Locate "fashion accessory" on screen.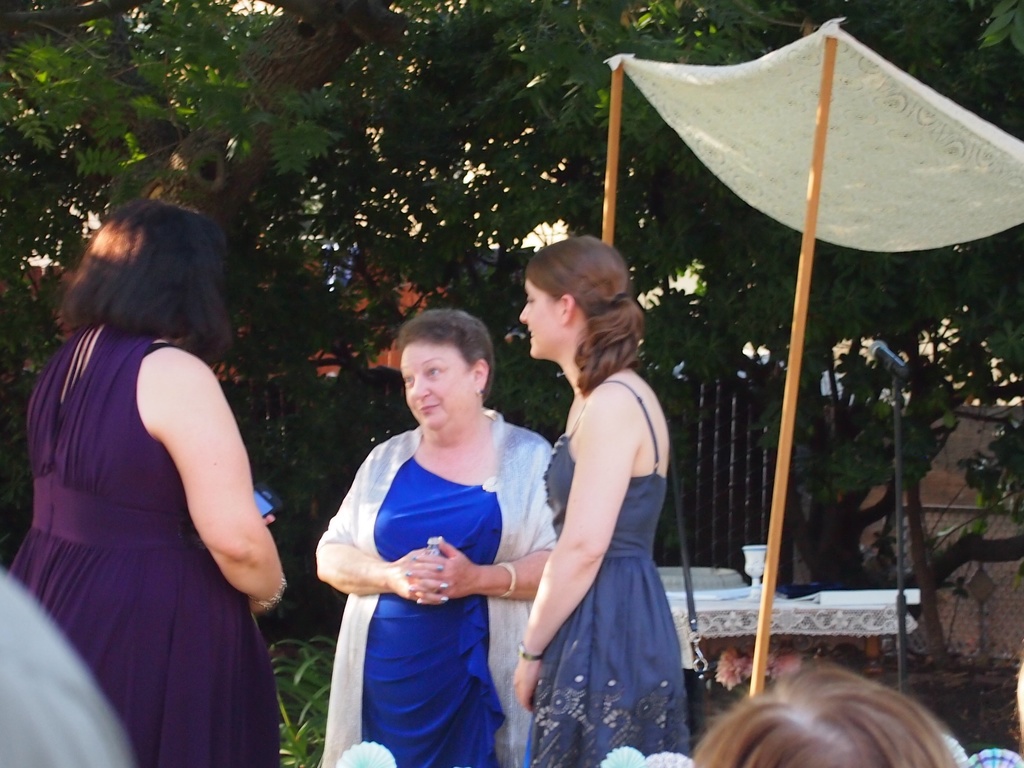
On screen at 495, 561, 516, 597.
